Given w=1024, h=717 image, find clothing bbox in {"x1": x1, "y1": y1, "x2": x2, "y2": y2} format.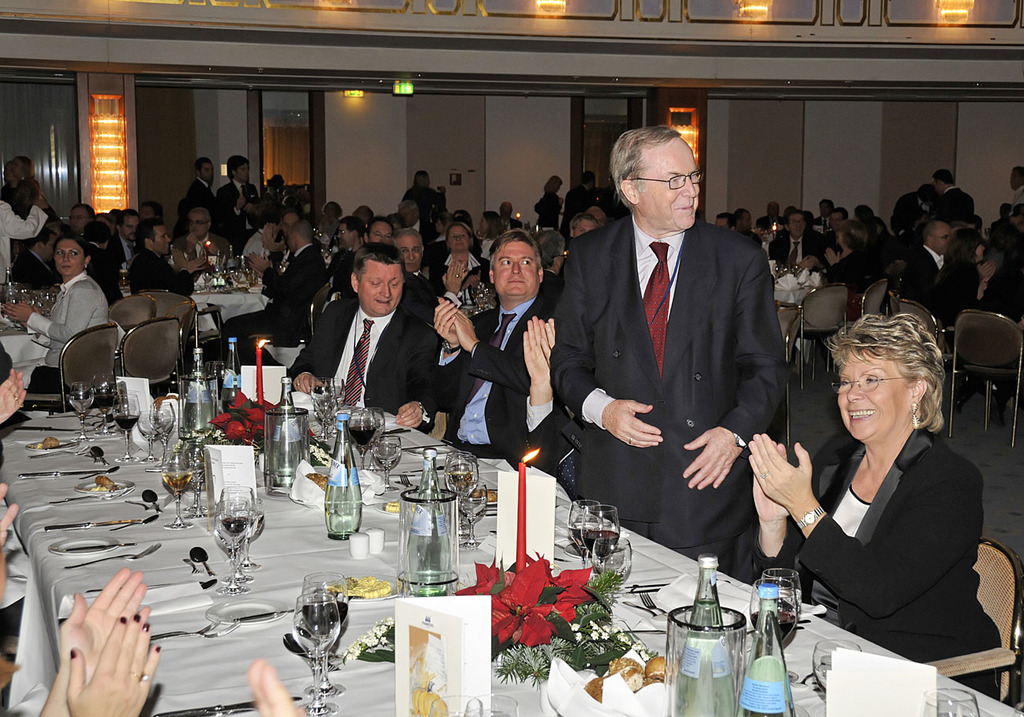
{"x1": 810, "y1": 392, "x2": 995, "y2": 669}.
